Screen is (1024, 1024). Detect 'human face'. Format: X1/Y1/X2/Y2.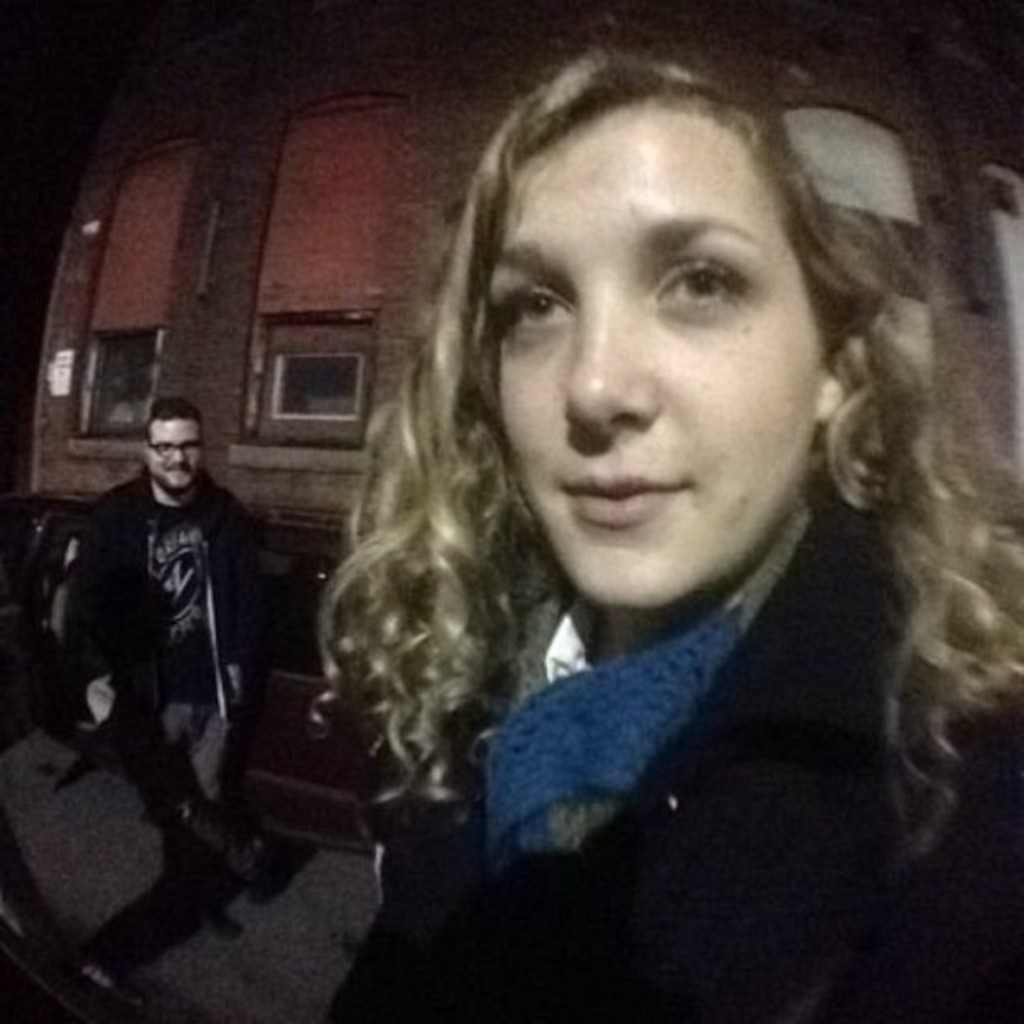
141/405/204/497.
